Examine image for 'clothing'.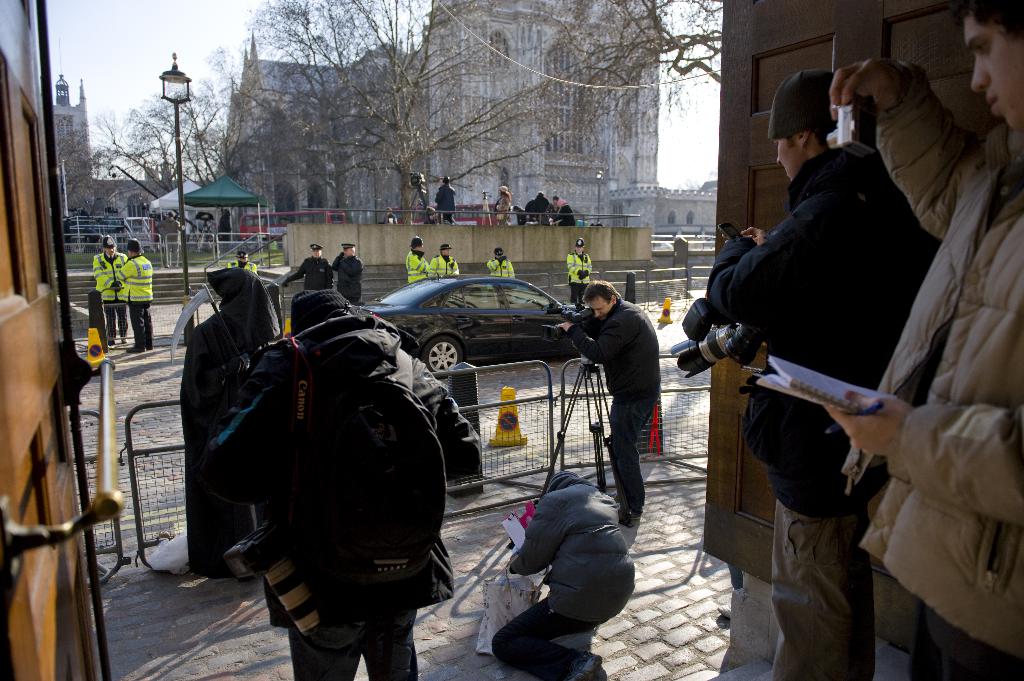
Examination result: BBox(564, 248, 593, 304).
